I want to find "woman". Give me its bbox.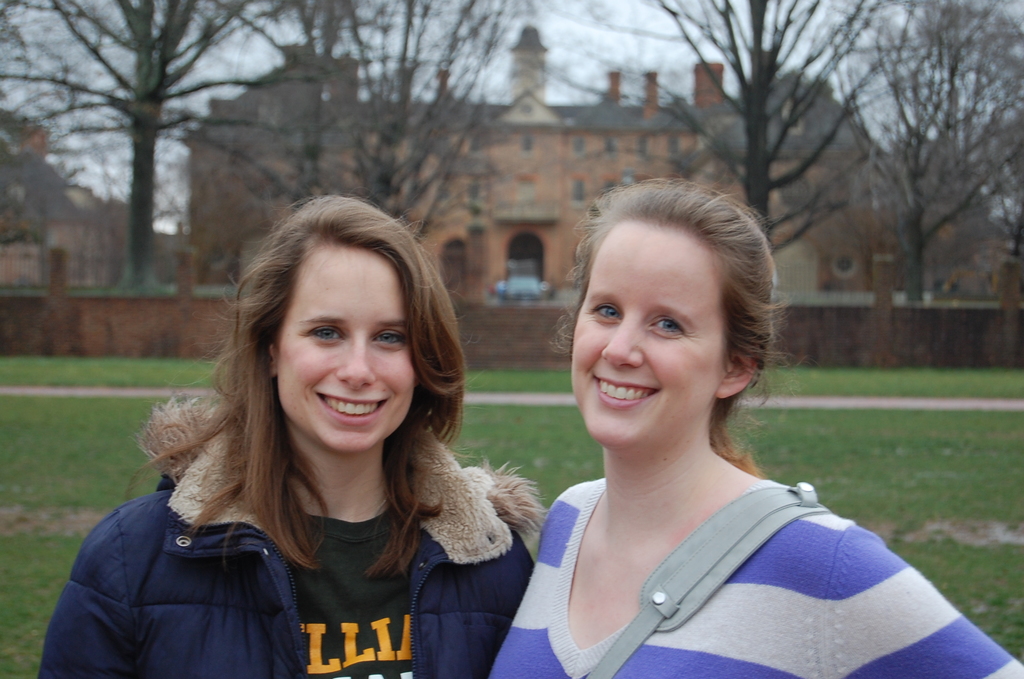
l=501, t=184, r=927, b=671.
